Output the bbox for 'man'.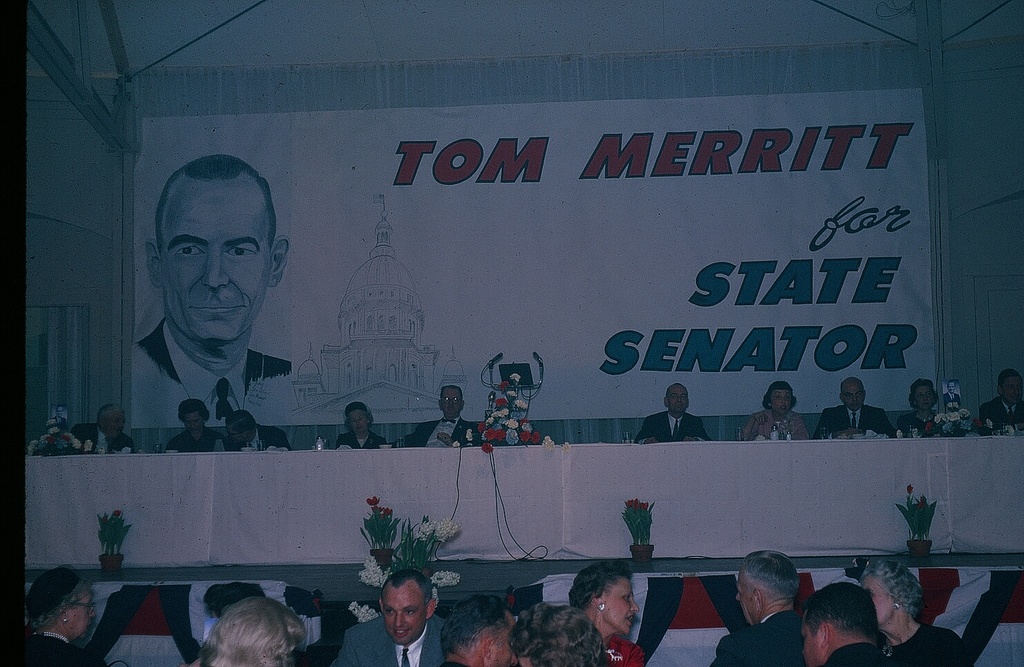
bbox(425, 594, 514, 666).
